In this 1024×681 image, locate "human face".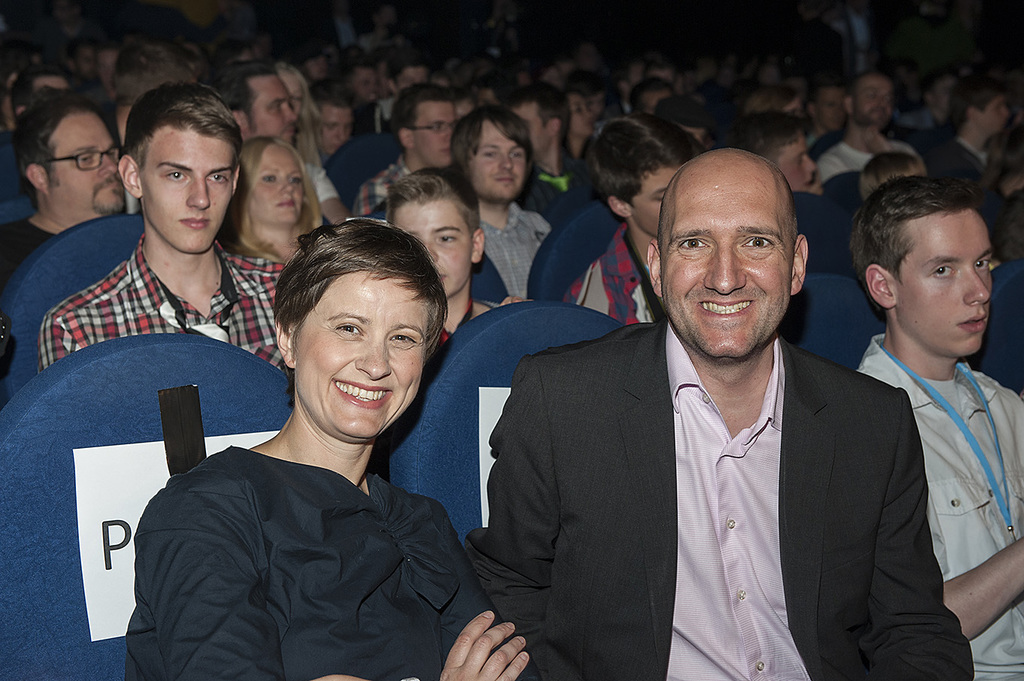
Bounding box: 987:90:1007:129.
